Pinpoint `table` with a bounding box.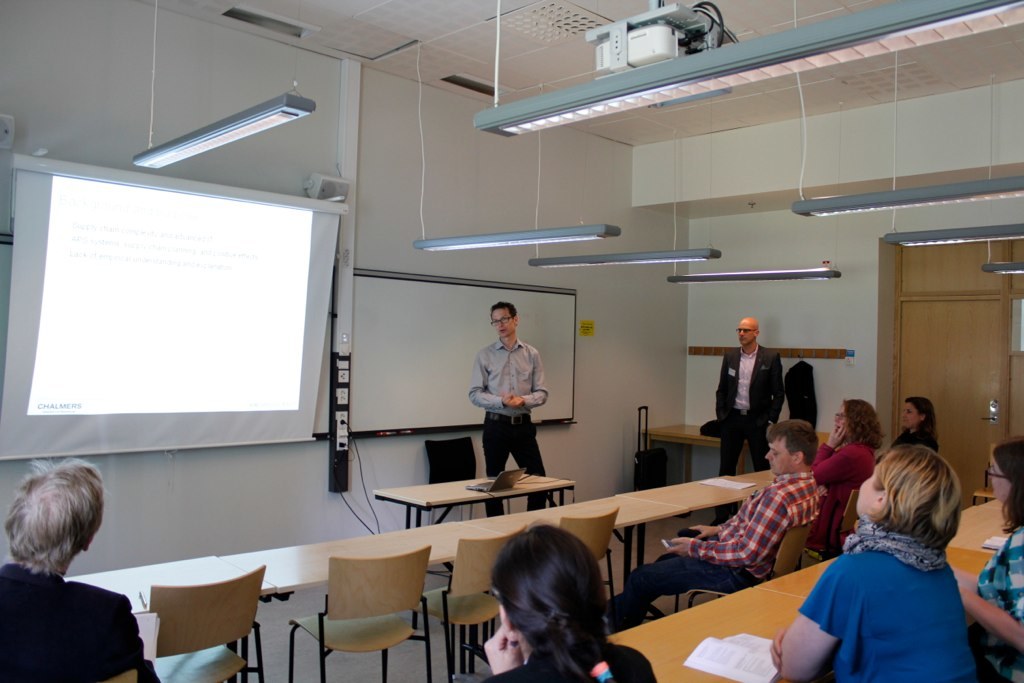
Rect(751, 543, 993, 590).
